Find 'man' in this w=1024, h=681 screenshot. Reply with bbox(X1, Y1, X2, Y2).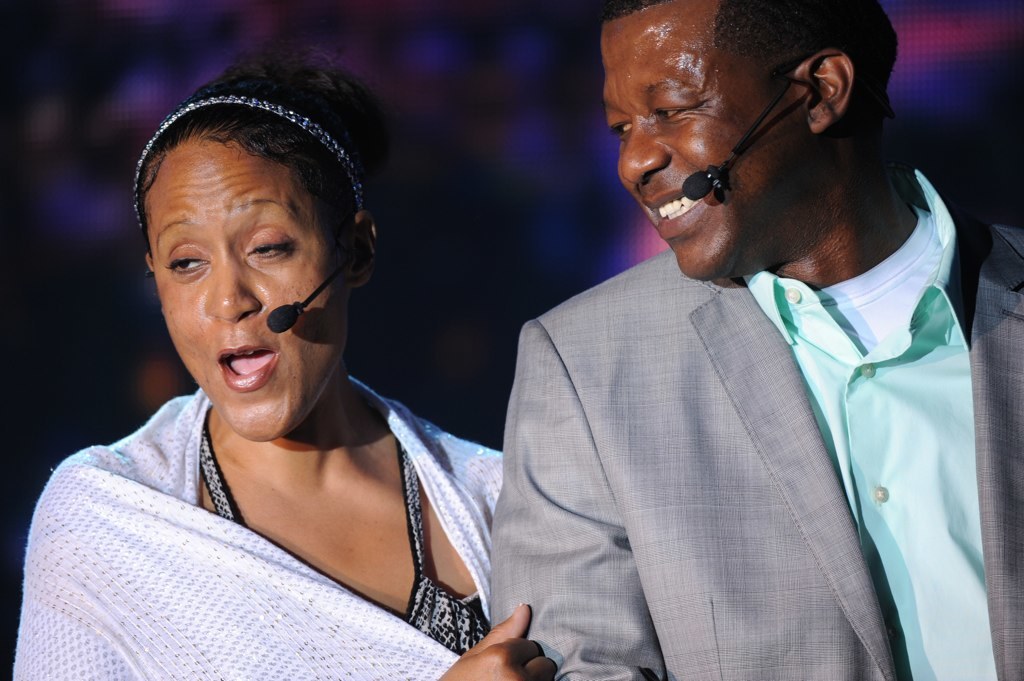
bbox(449, 0, 1001, 675).
